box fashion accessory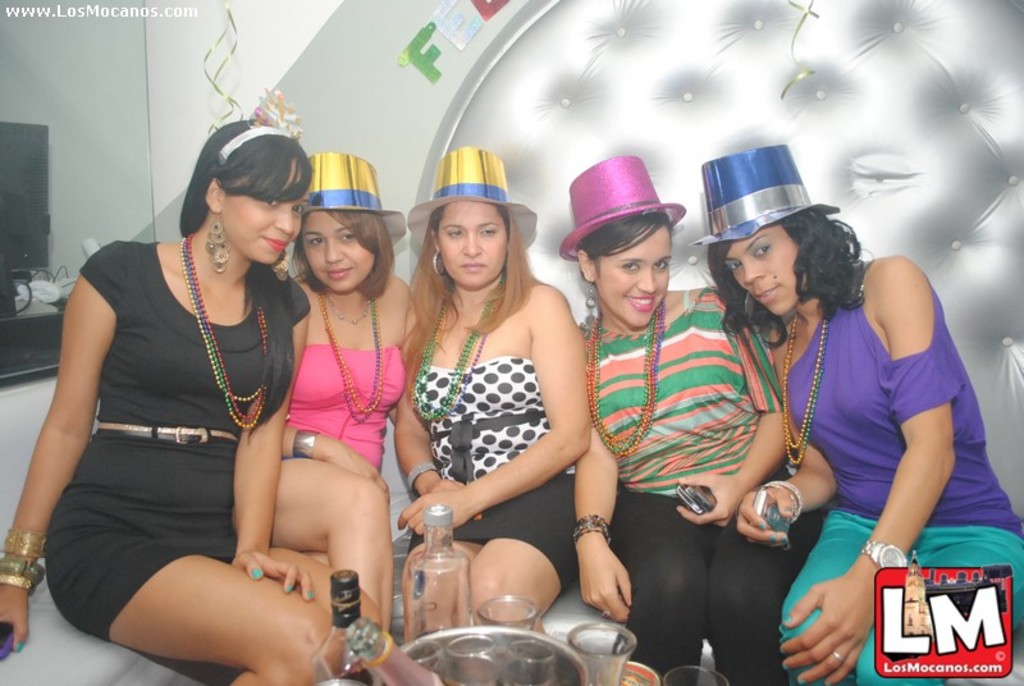
BBox(333, 294, 361, 320)
